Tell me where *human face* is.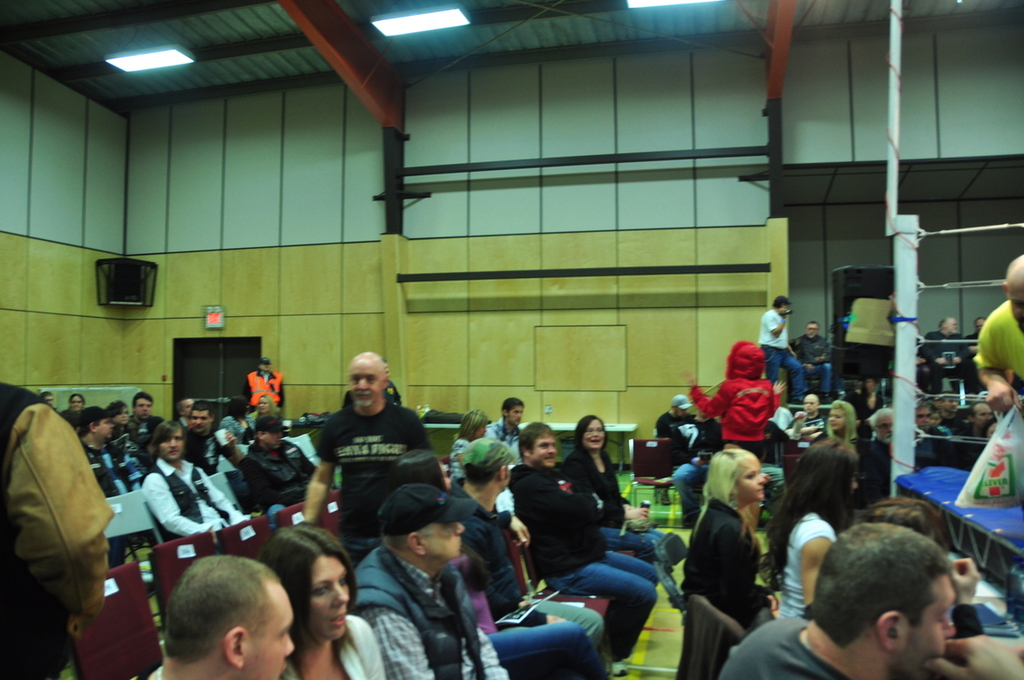
*human face* is at locate(115, 405, 128, 423).
